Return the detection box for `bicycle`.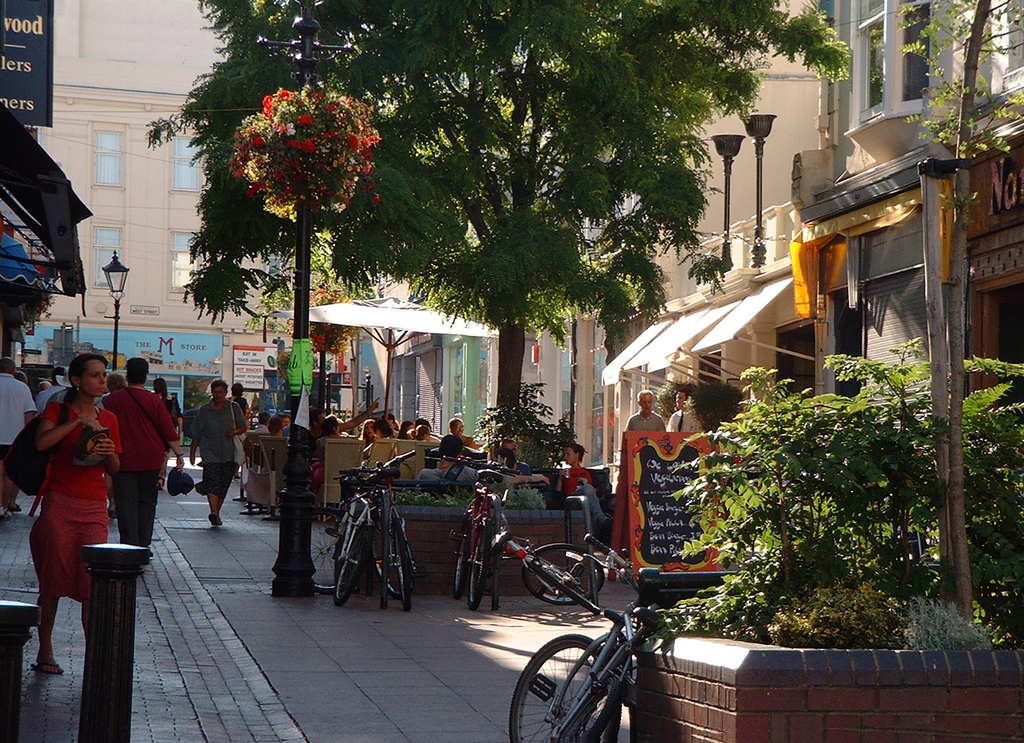
bbox(518, 530, 669, 742).
